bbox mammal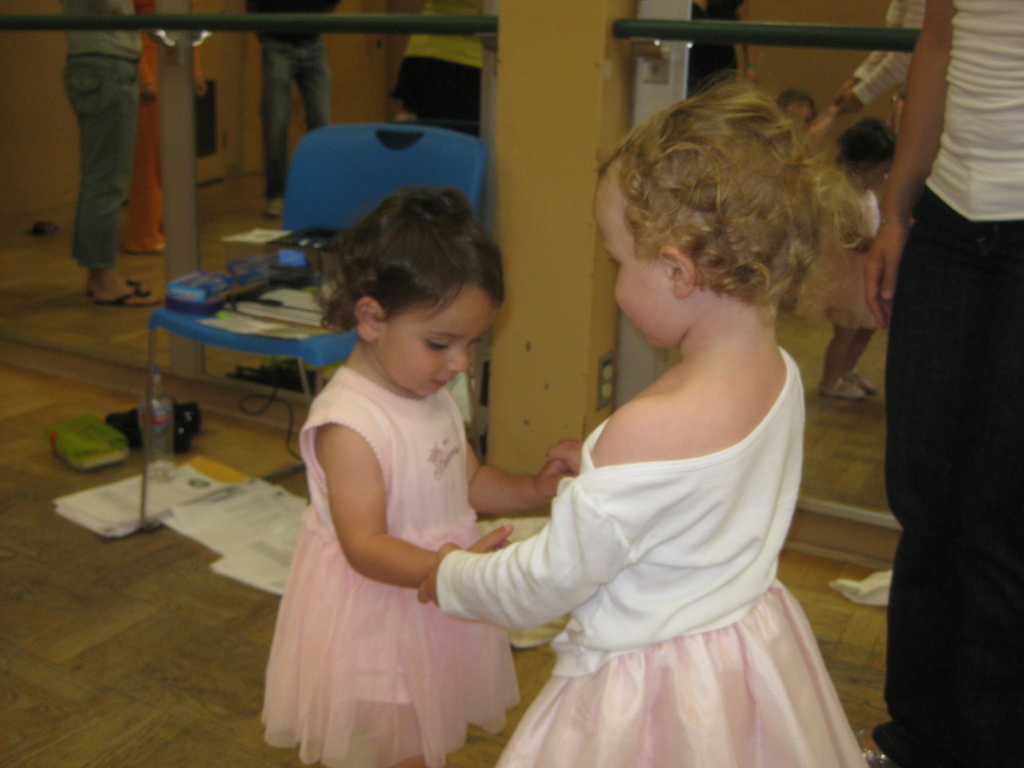
<bbox>392, 0, 488, 138</bbox>
